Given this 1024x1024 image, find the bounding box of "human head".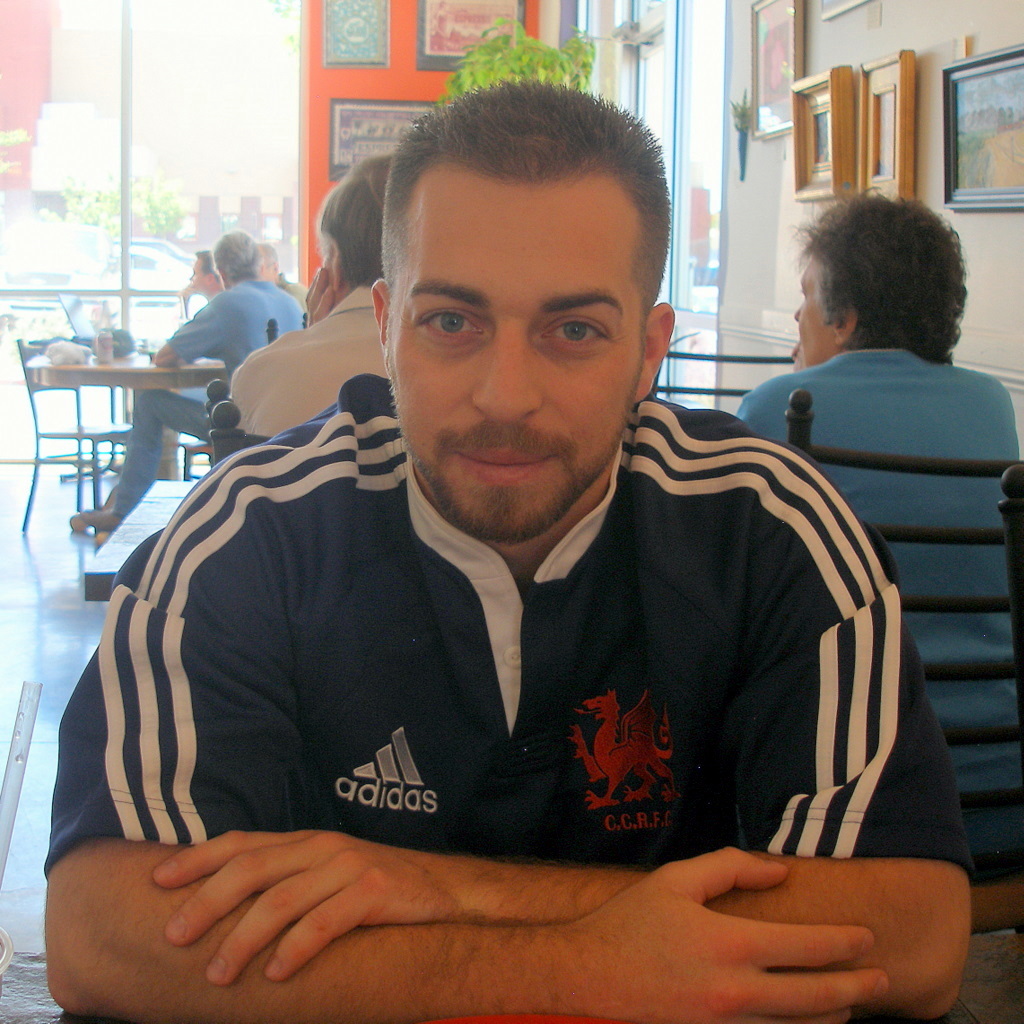
<region>242, 242, 281, 286</region>.
